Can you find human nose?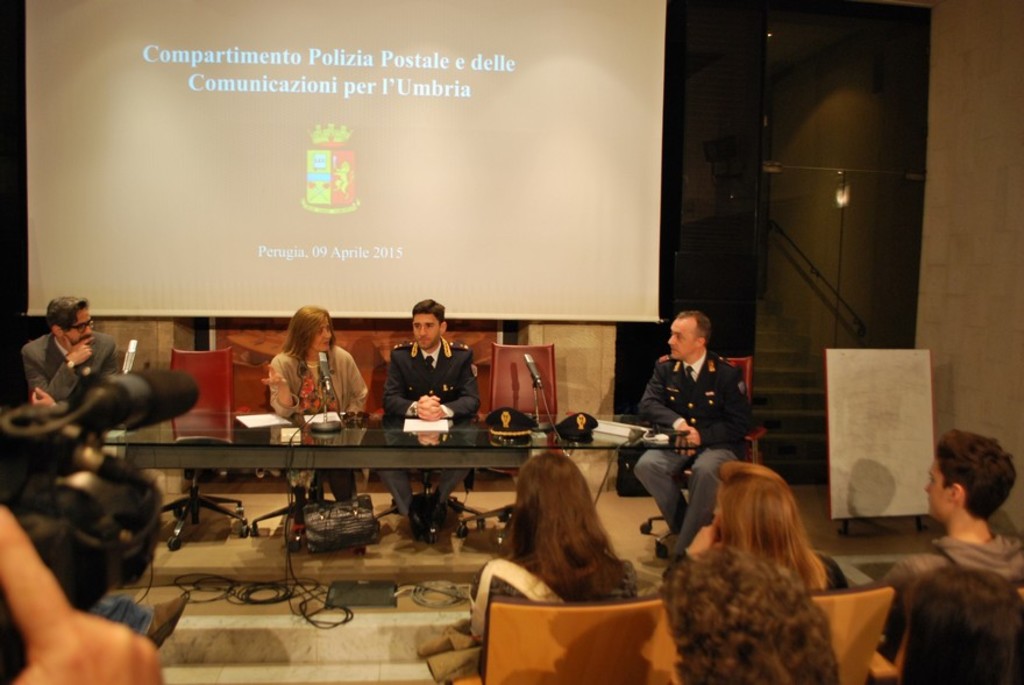
Yes, bounding box: Rect(419, 326, 427, 338).
